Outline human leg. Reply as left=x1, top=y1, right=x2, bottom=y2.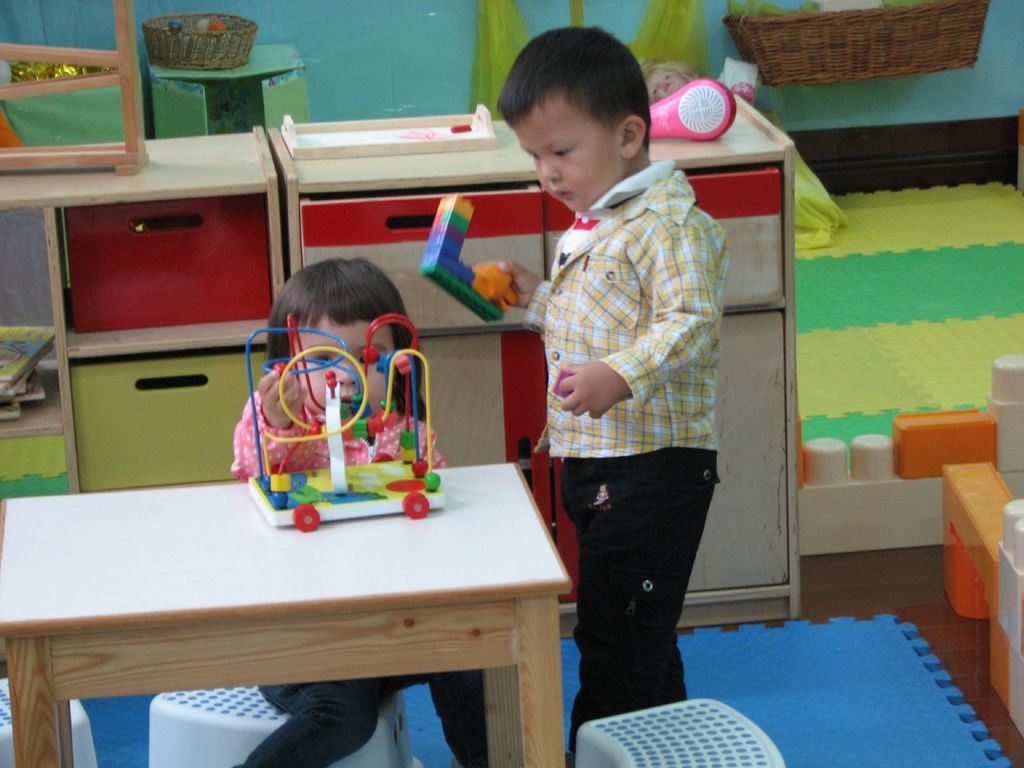
left=384, top=668, right=486, bottom=767.
